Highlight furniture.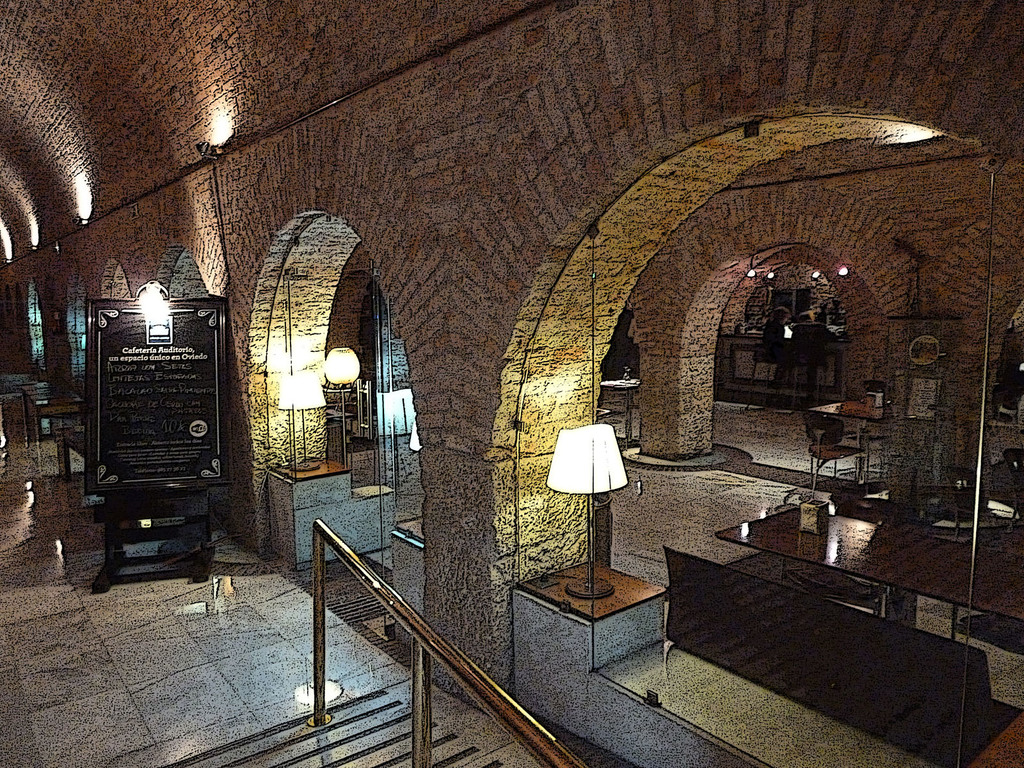
Highlighted region: locate(599, 378, 641, 447).
